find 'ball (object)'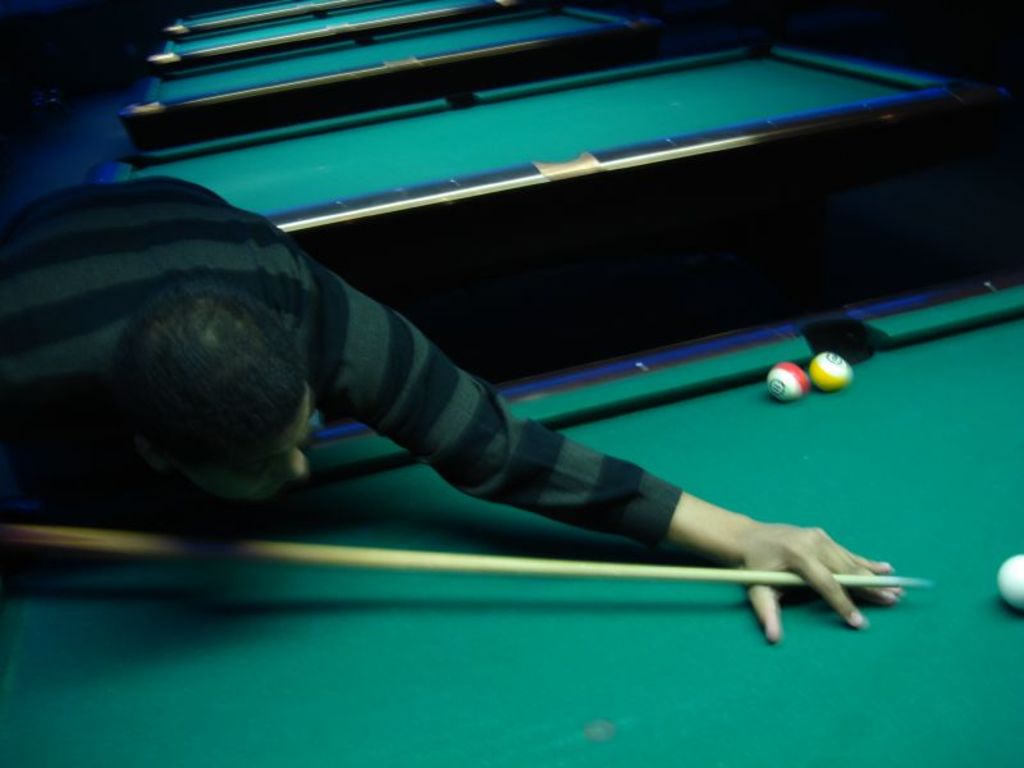
<box>814,349,847,389</box>
